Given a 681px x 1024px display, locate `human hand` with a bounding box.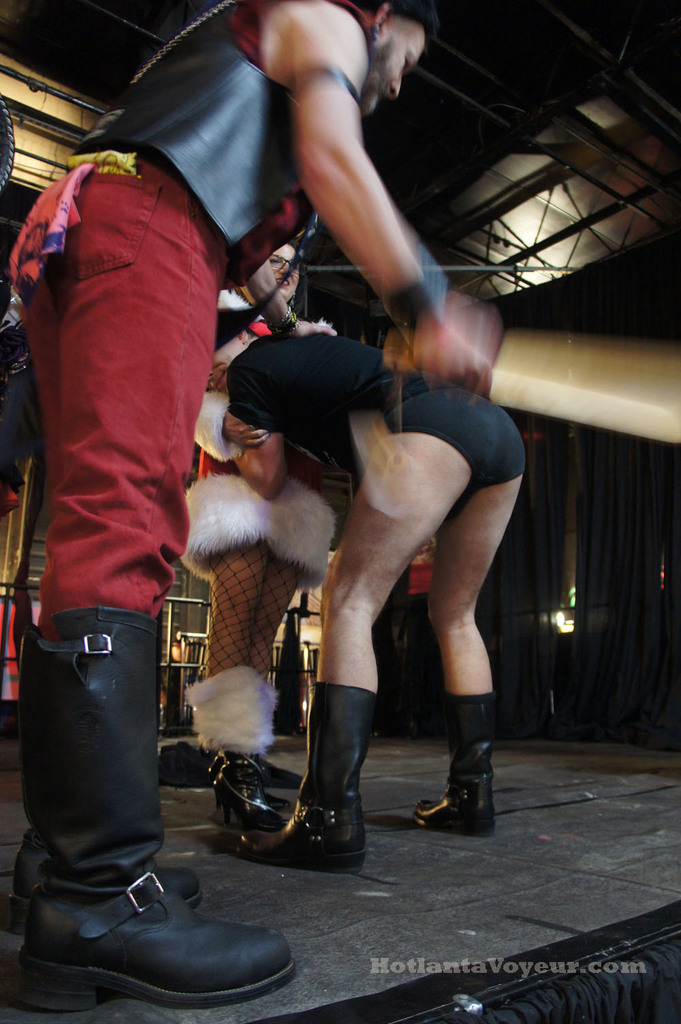
Located: BBox(218, 410, 270, 445).
